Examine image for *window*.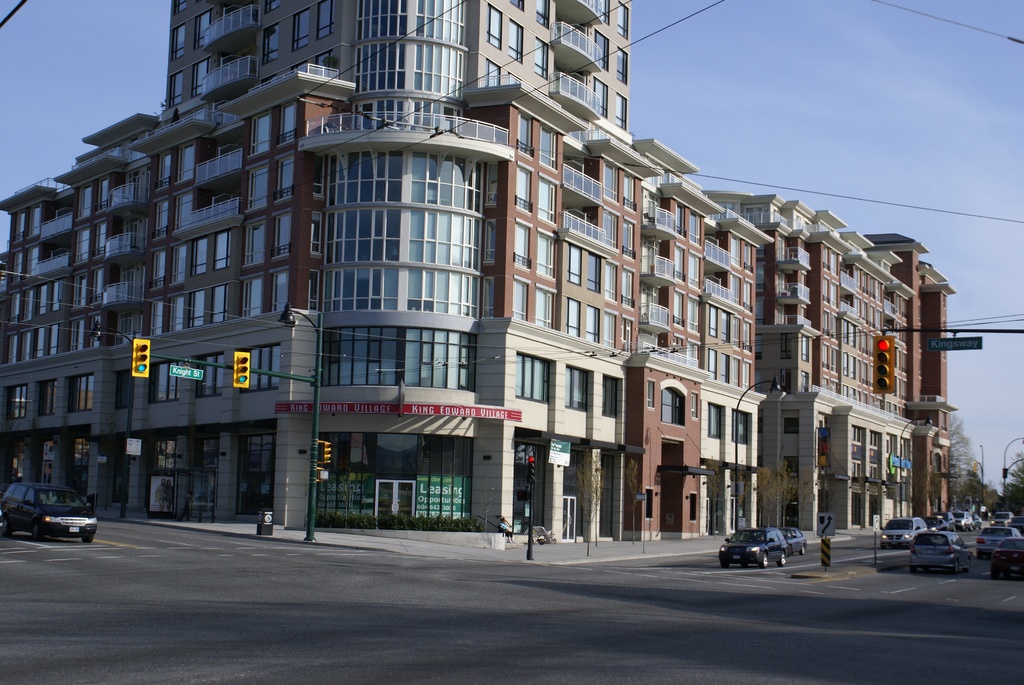
Examination result: {"left": 483, "top": 216, "right": 495, "bottom": 262}.
